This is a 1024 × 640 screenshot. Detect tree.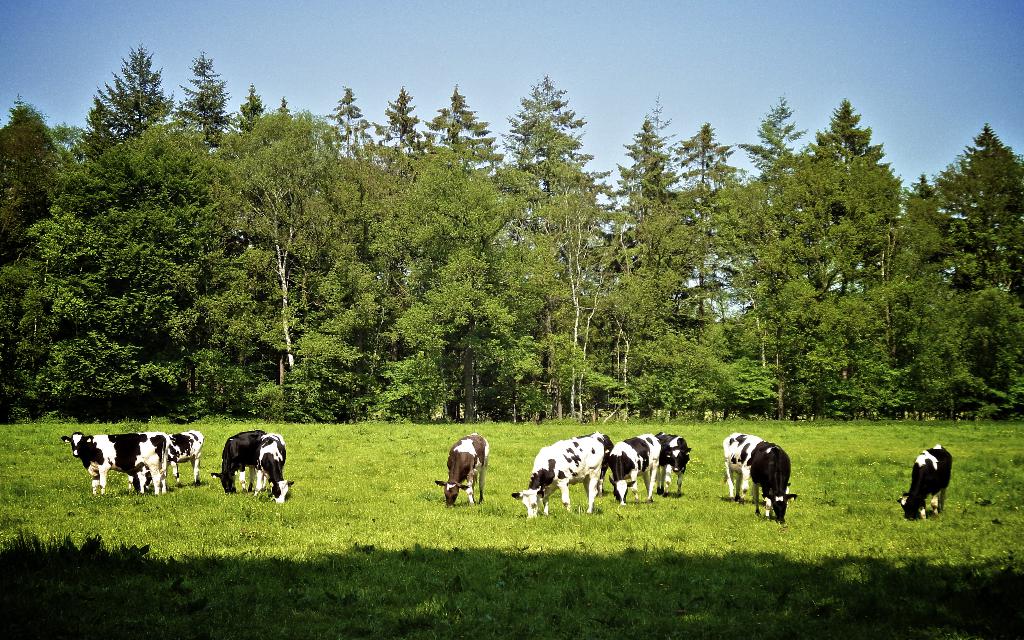
(x1=751, y1=94, x2=903, y2=422).
